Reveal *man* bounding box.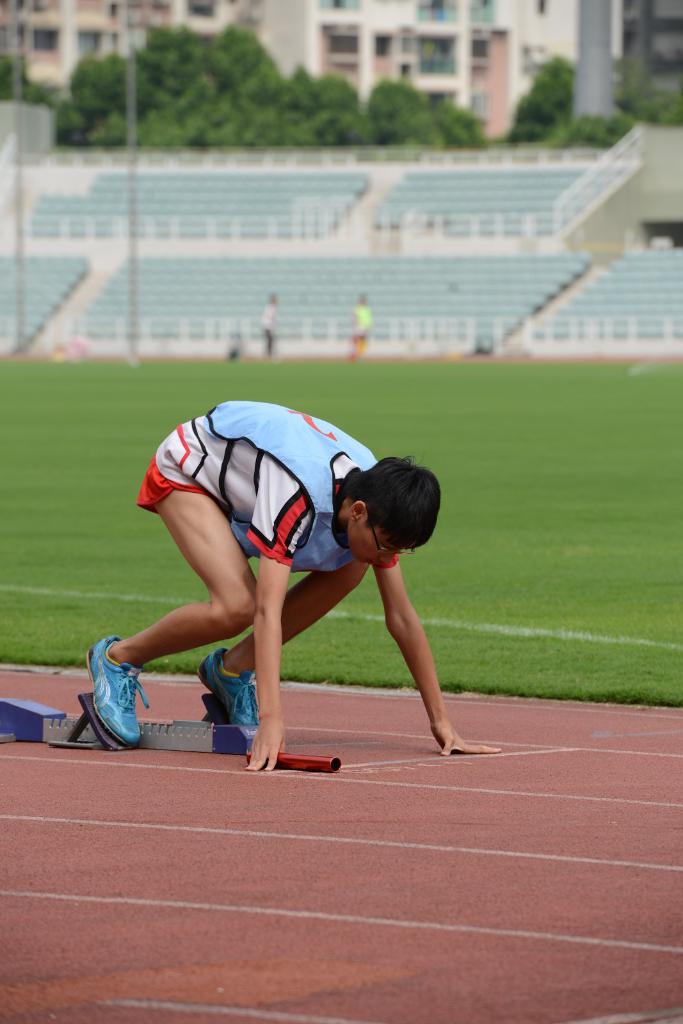
Revealed: x1=88, y1=392, x2=481, y2=782.
